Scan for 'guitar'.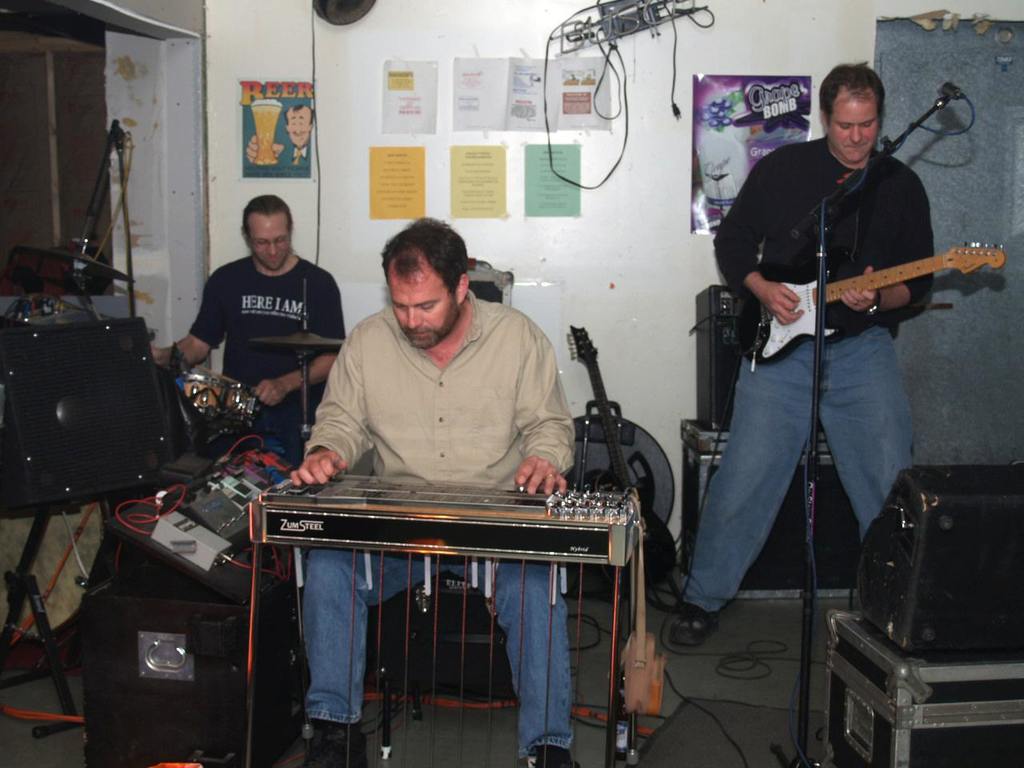
Scan result: {"left": 734, "top": 238, "right": 1014, "bottom": 376}.
